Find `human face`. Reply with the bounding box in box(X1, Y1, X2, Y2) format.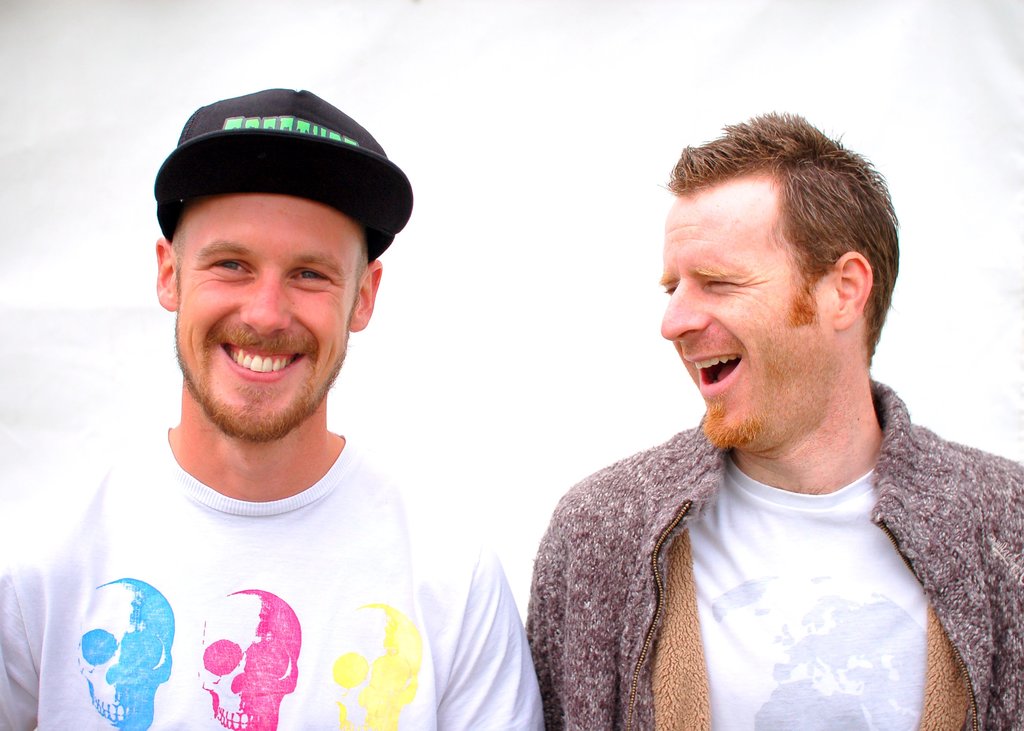
box(660, 176, 829, 443).
